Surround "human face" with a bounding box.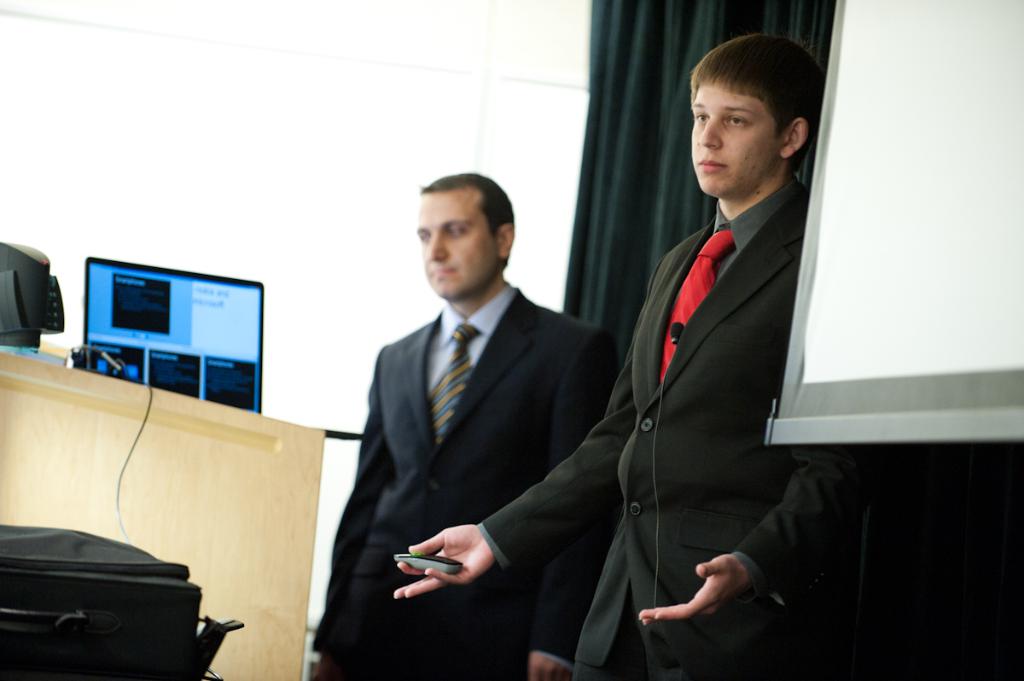
(415,187,493,296).
